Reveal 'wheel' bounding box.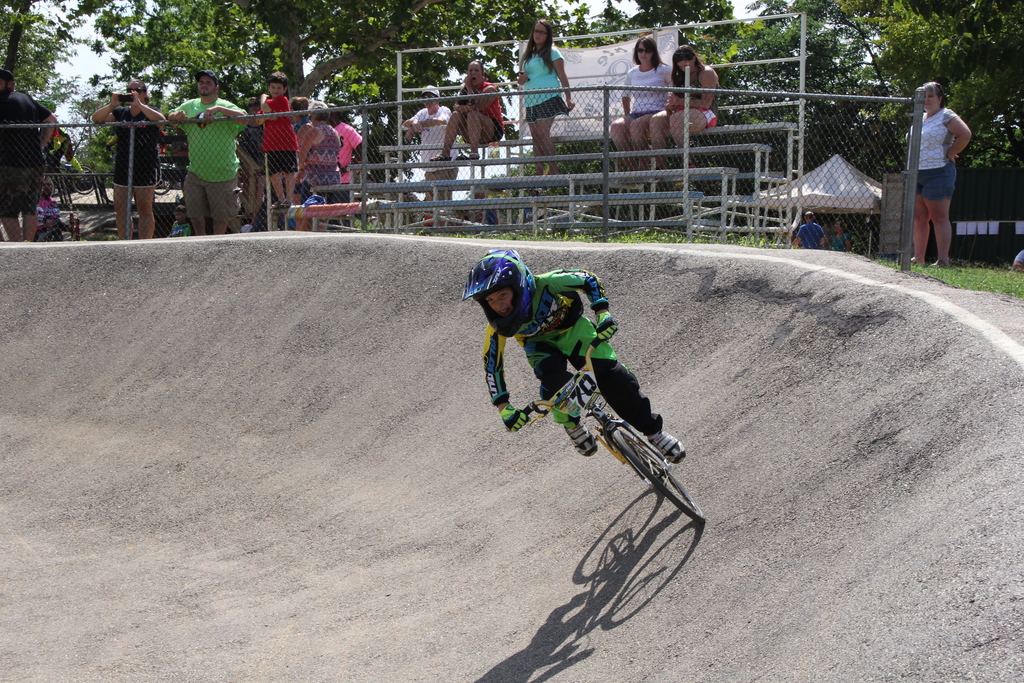
Revealed: <region>609, 426, 705, 522</region>.
